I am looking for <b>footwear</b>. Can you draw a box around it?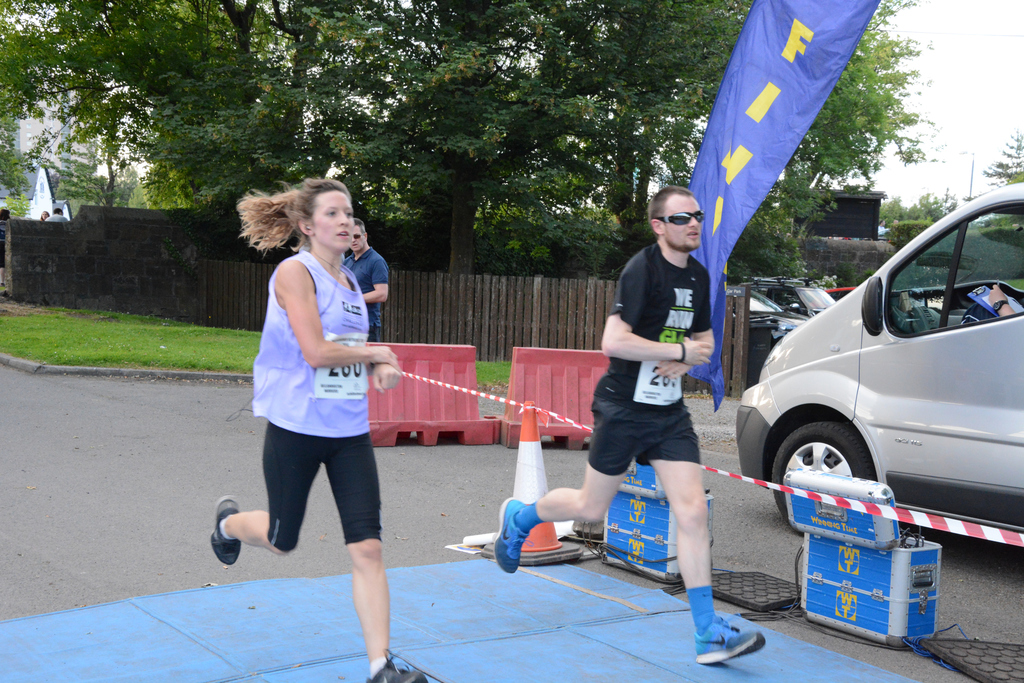
Sure, the bounding box is <bbox>493, 498, 532, 575</bbox>.
